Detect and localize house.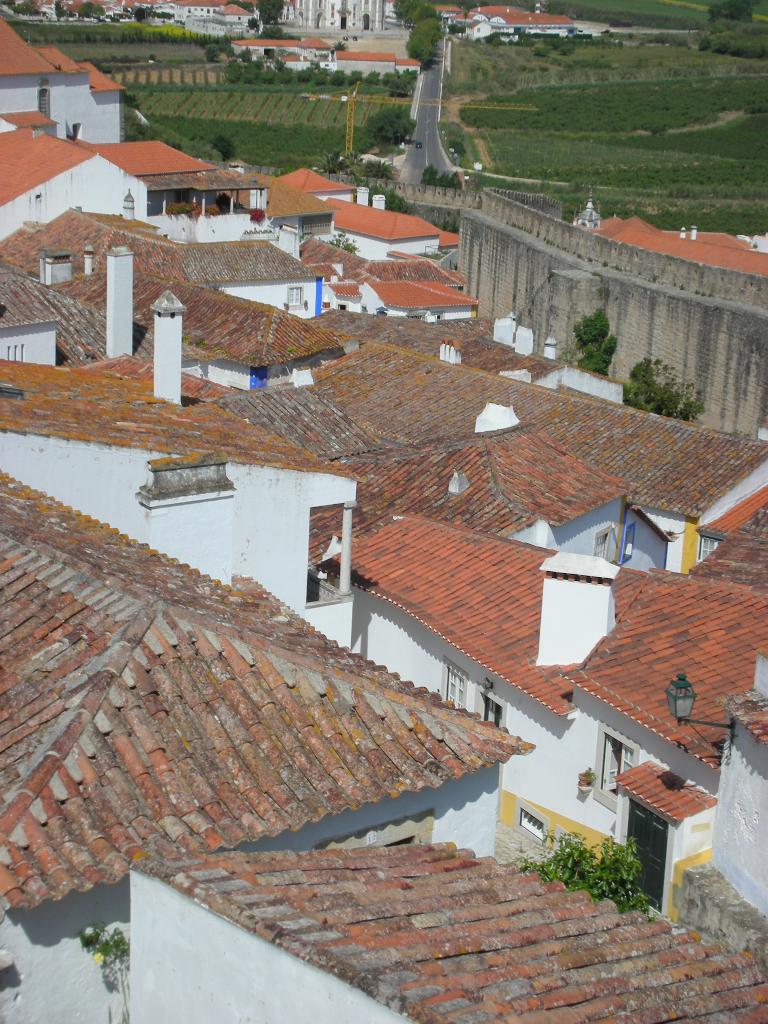
Localized at <box>261,186,326,254</box>.
